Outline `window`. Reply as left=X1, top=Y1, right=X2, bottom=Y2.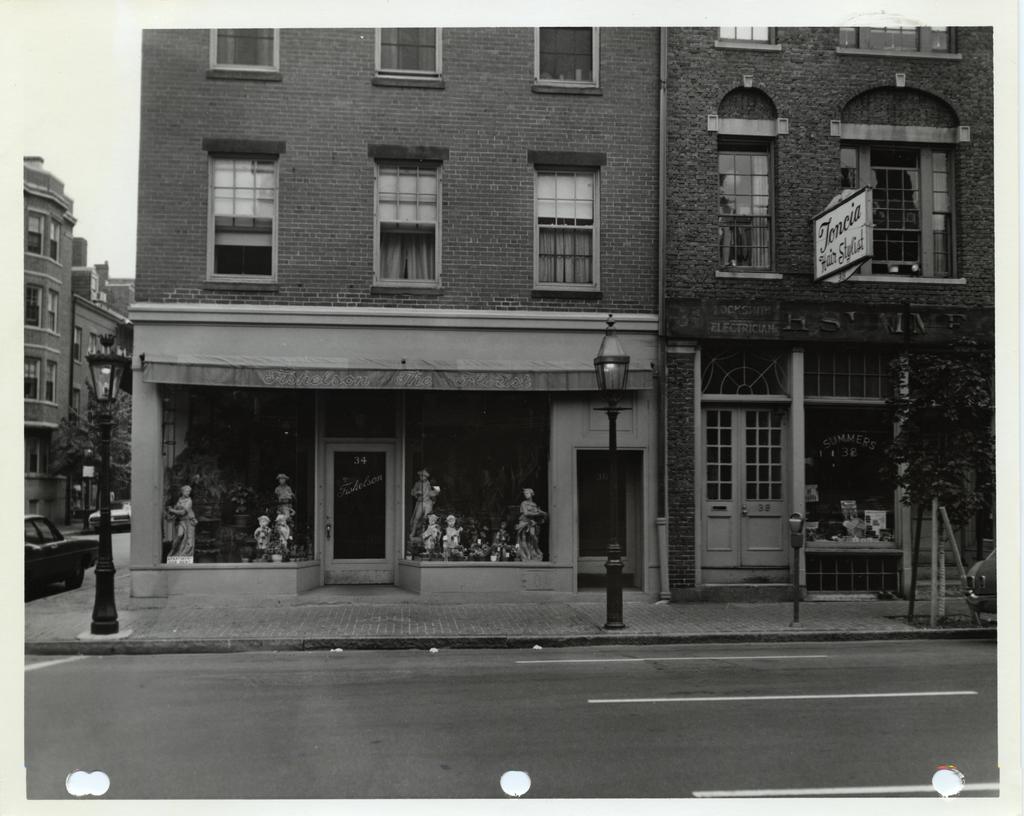
left=532, top=26, right=600, bottom=86.
